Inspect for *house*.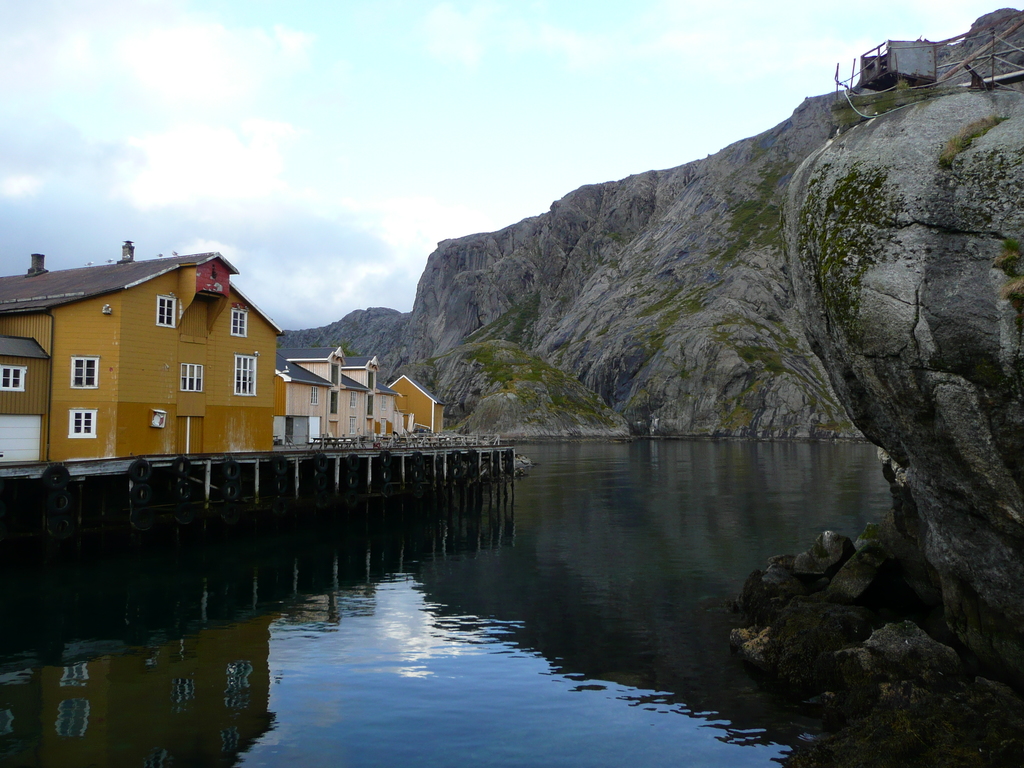
Inspection: (x1=294, y1=364, x2=365, y2=483).
